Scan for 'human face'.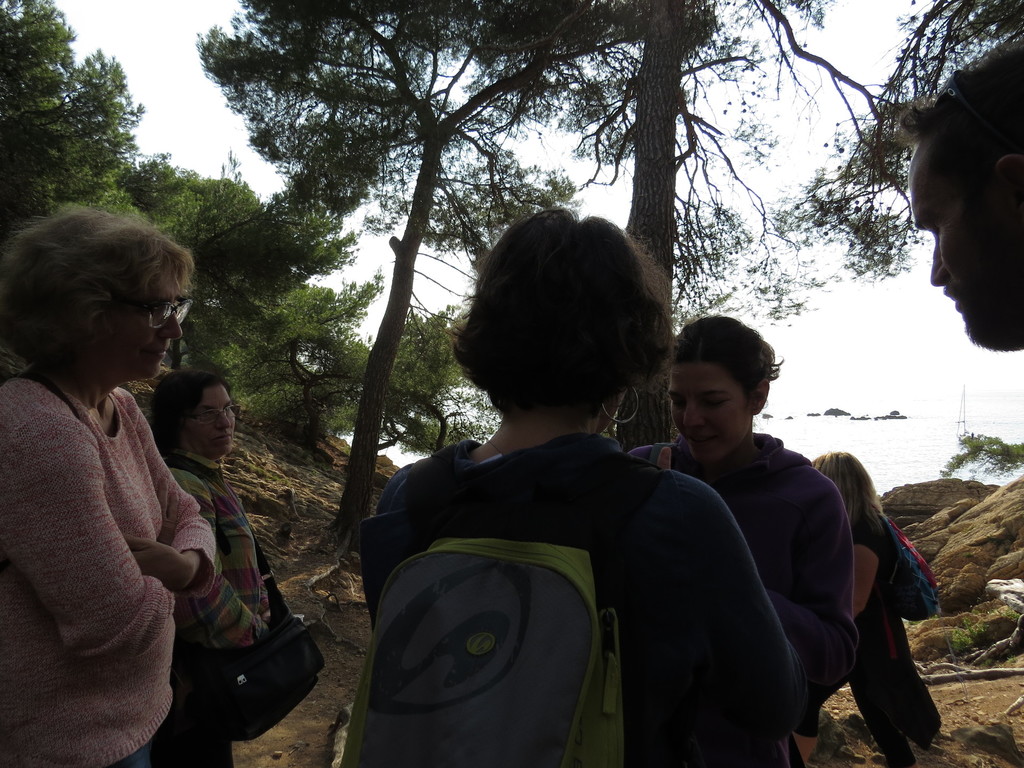
Scan result: BBox(107, 257, 185, 378).
